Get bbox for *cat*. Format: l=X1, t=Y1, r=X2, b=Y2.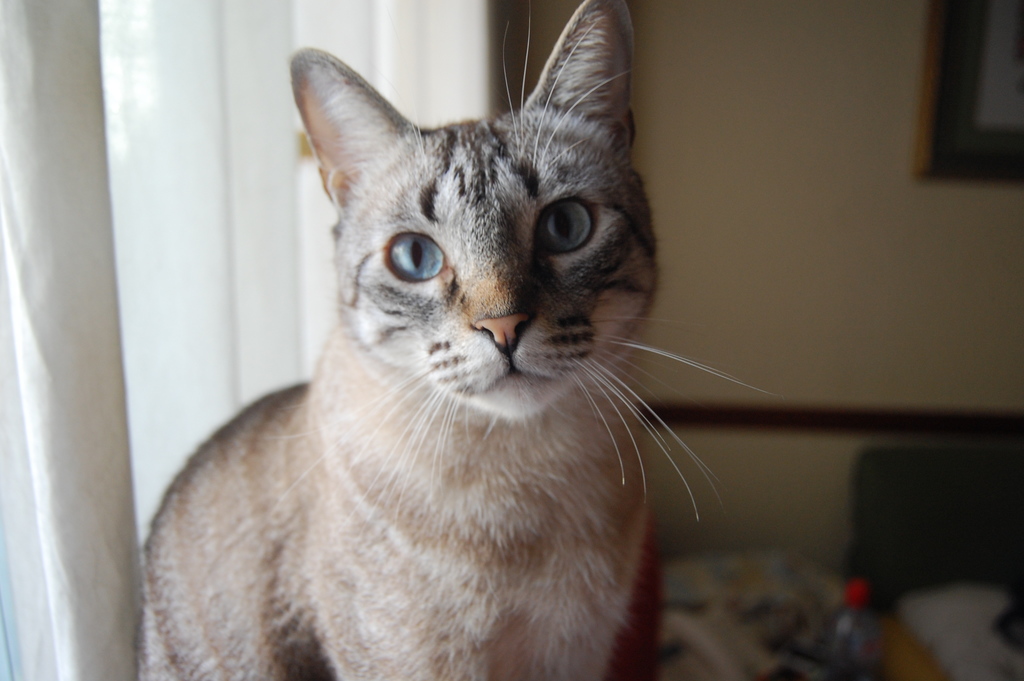
l=136, t=0, r=783, b=680.
